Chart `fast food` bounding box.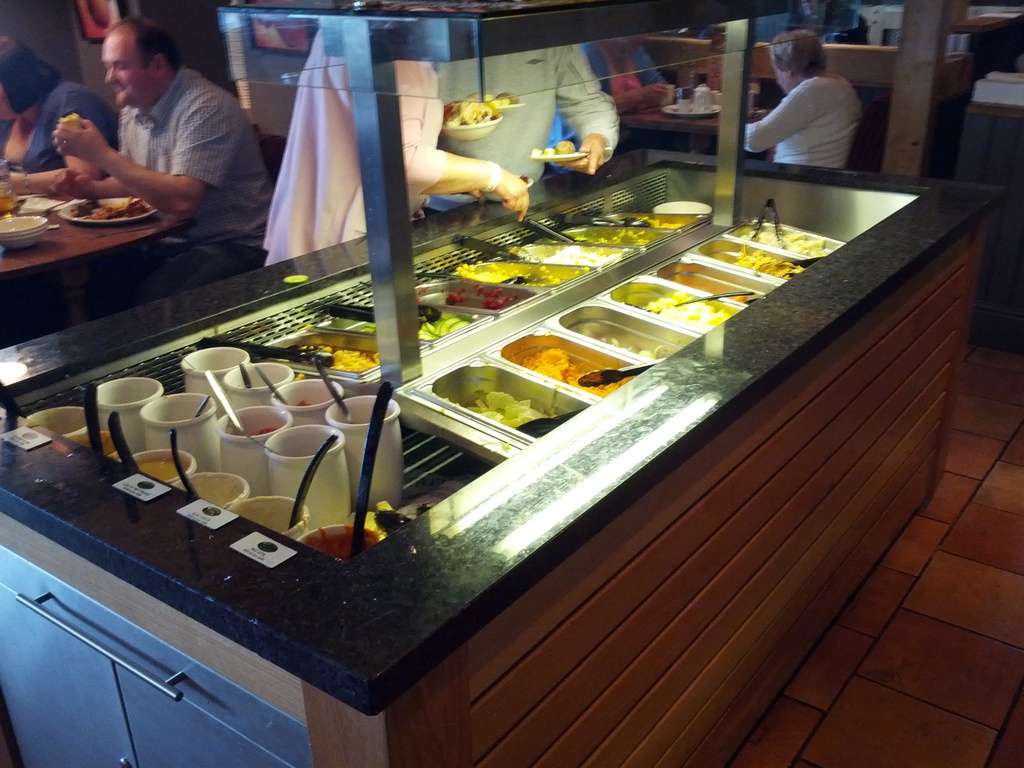
Charted: <bbox>484, 86, 519, 106</bbox>.
